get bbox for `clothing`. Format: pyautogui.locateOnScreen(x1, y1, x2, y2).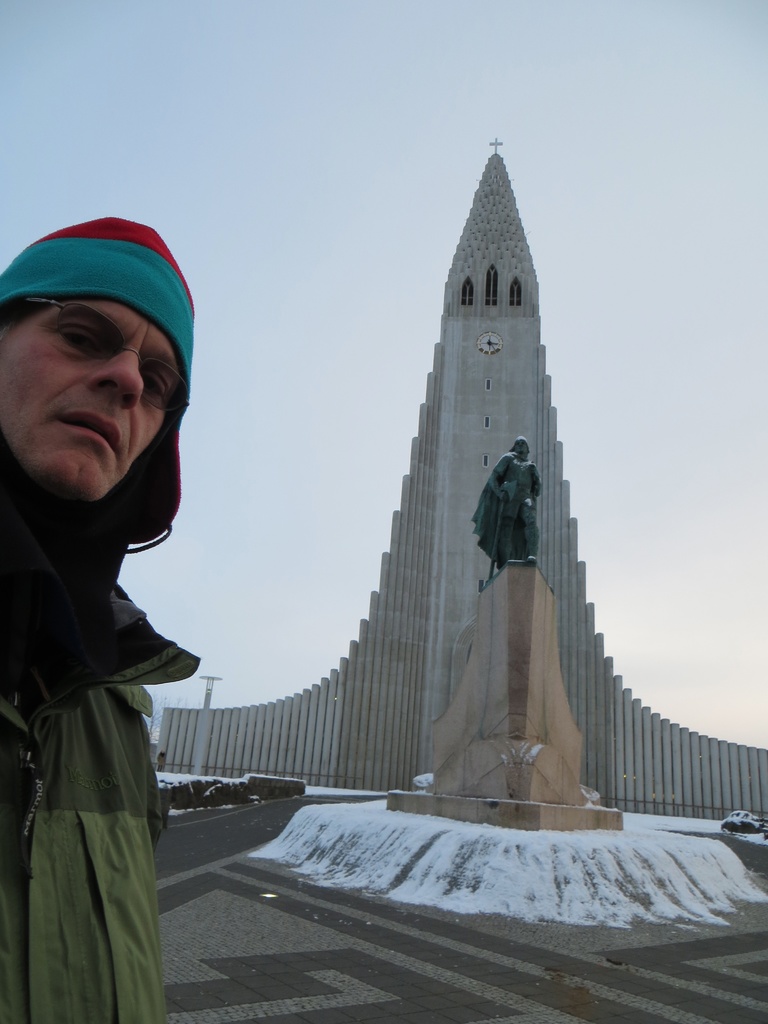
pyautogui.locateOnScreen(8, 578, 177, 1011).
